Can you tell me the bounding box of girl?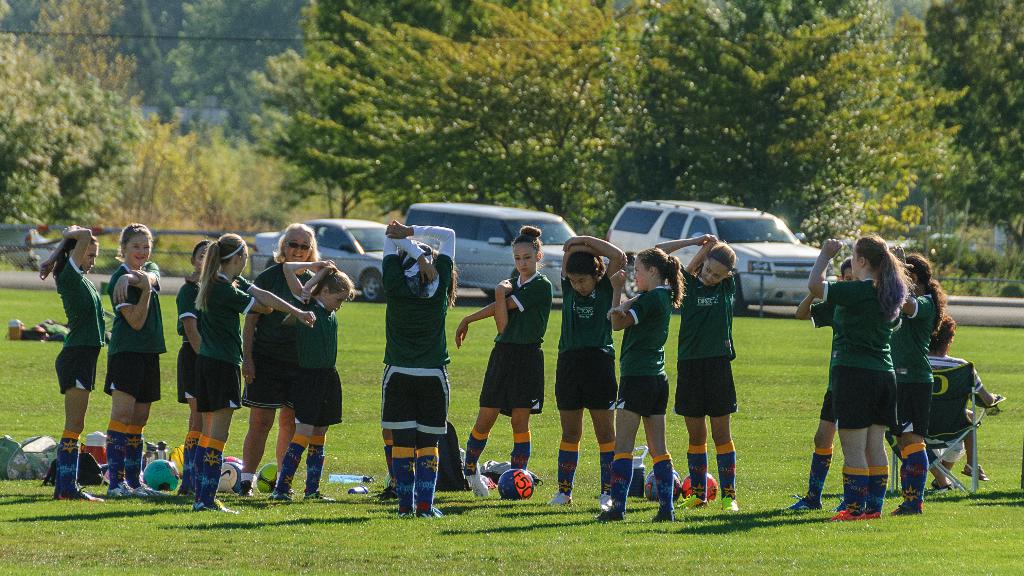
select_region(384, 223, 452, 519).
